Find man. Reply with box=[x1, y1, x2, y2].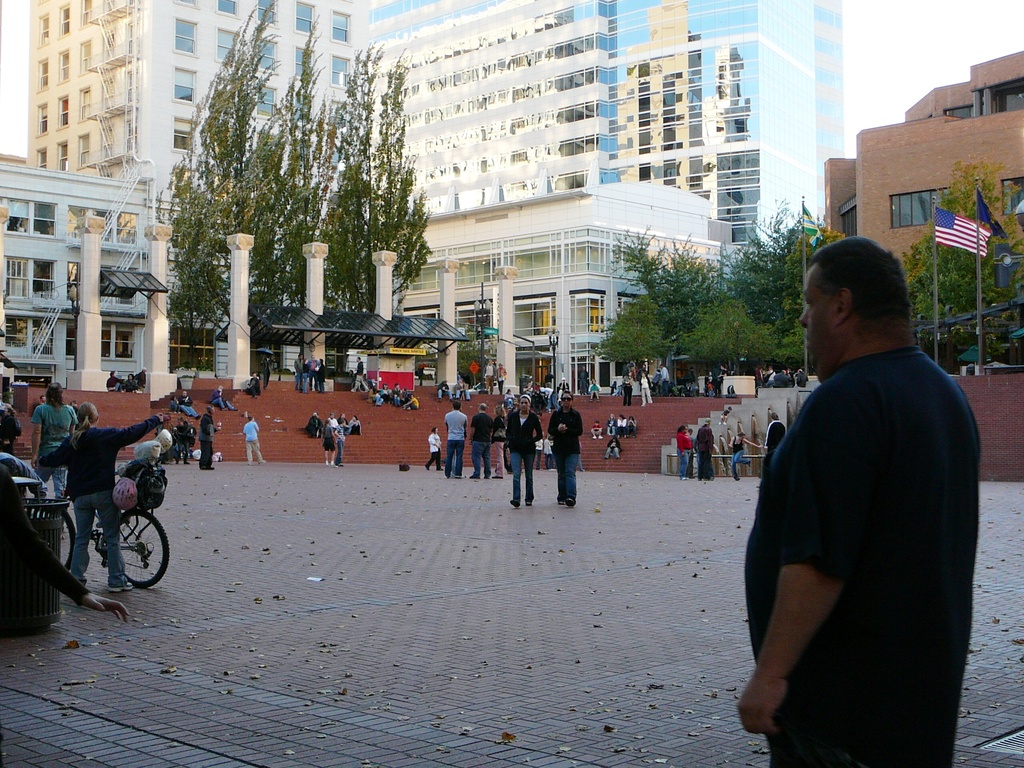
box=[179, 387, 197, 417].
